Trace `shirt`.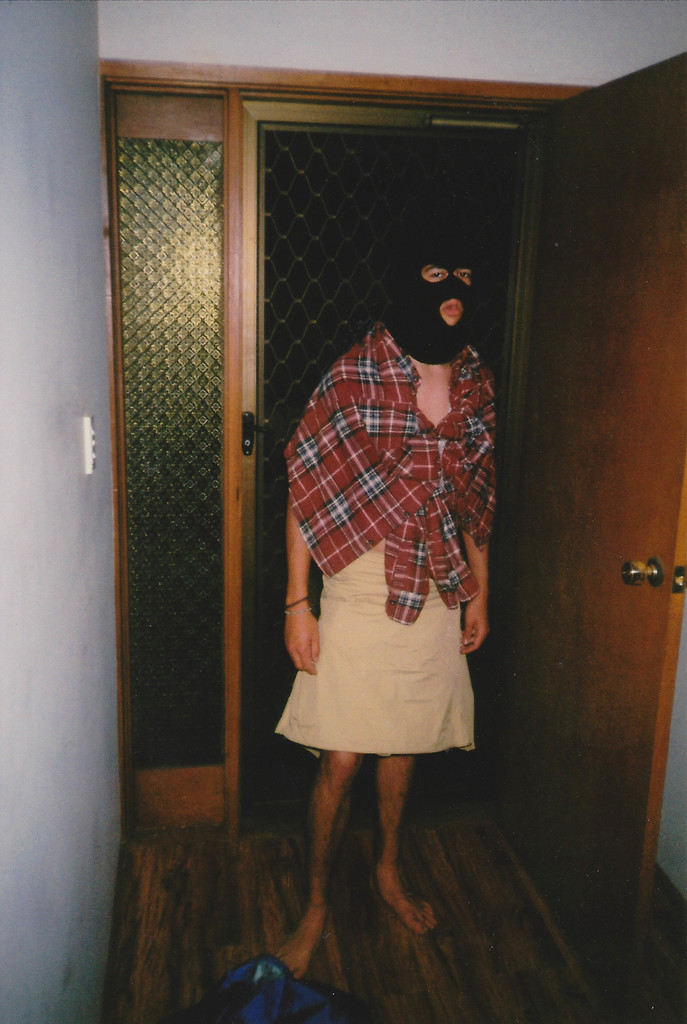
Traced to (left=287, top=297, right=501, bottom=620).
